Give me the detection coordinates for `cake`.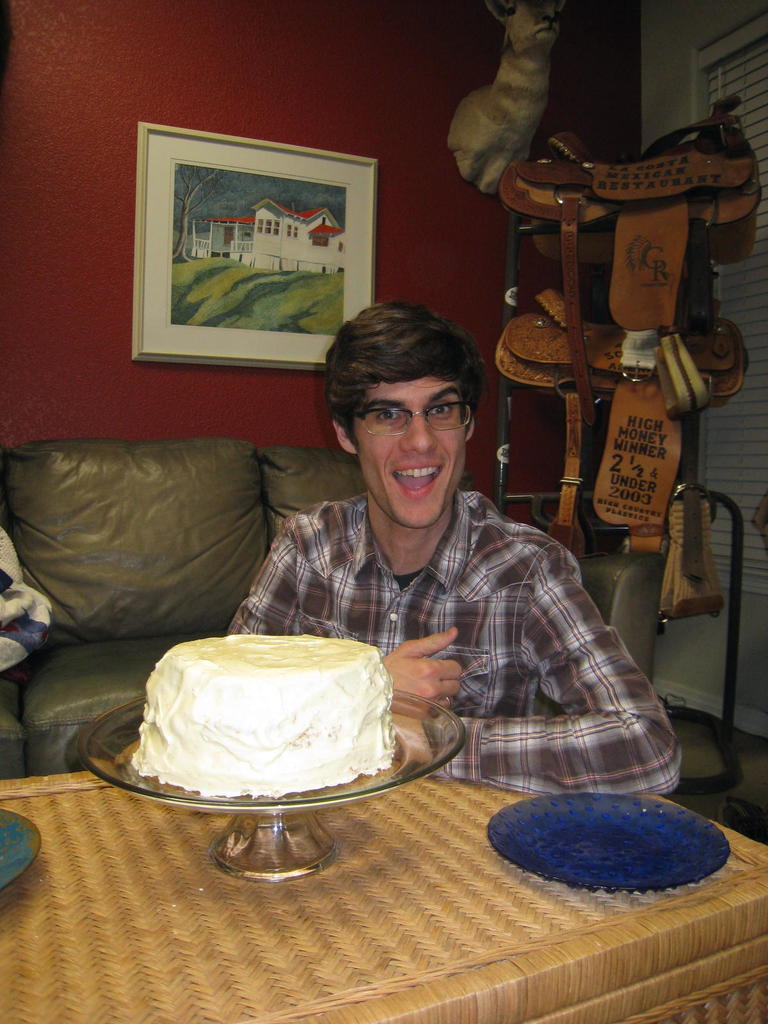
135/634/394/796.
